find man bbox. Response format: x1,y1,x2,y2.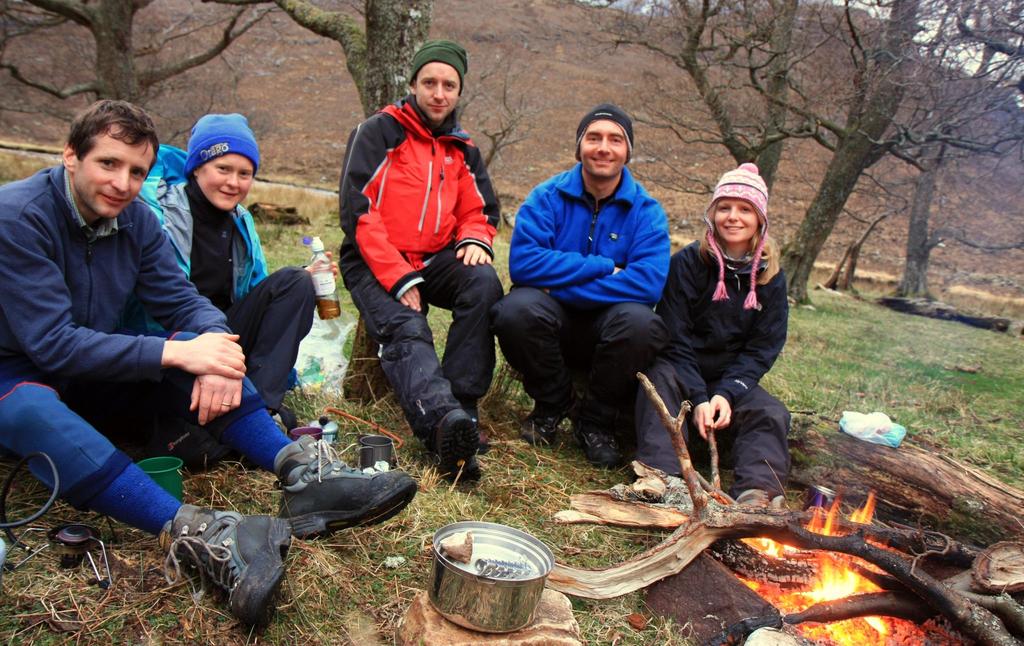
0,99,423,645.
